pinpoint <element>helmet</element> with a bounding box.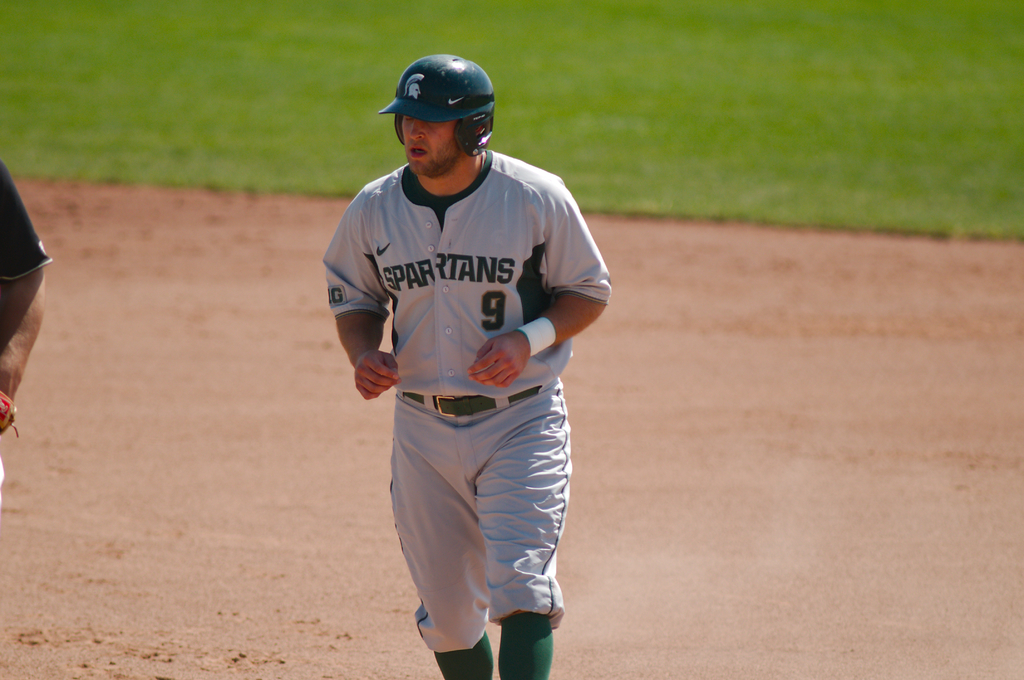
378, 51, 503, 164.
